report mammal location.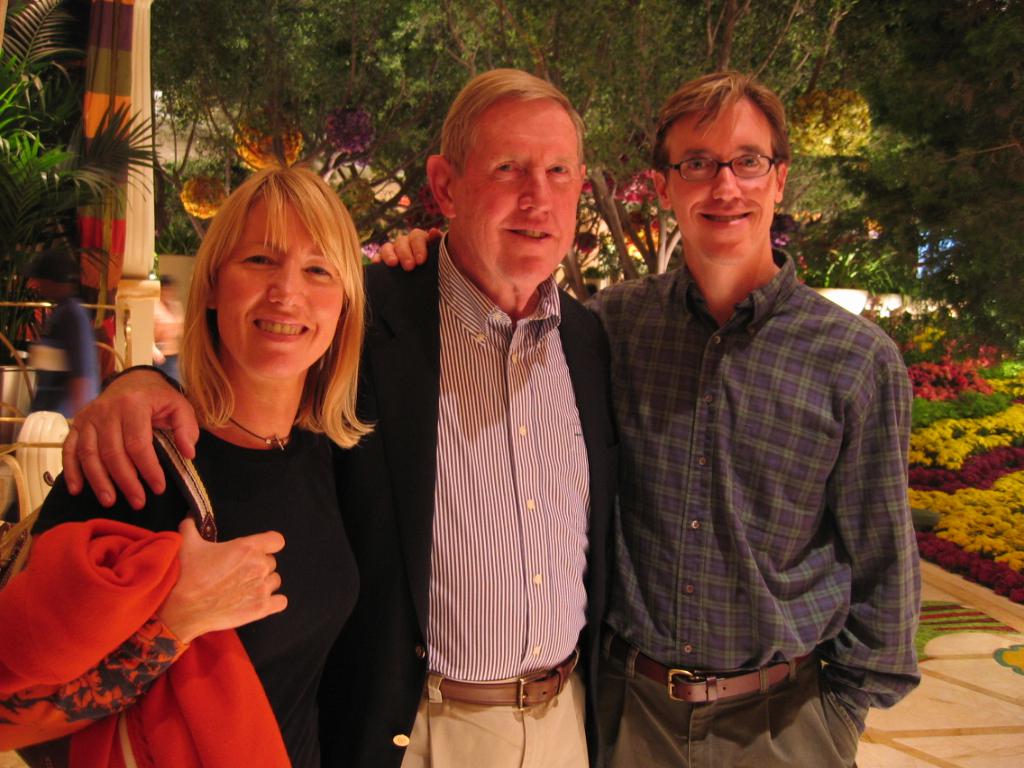
Report: x1=60 y1=65 x2=620 y2=767.
